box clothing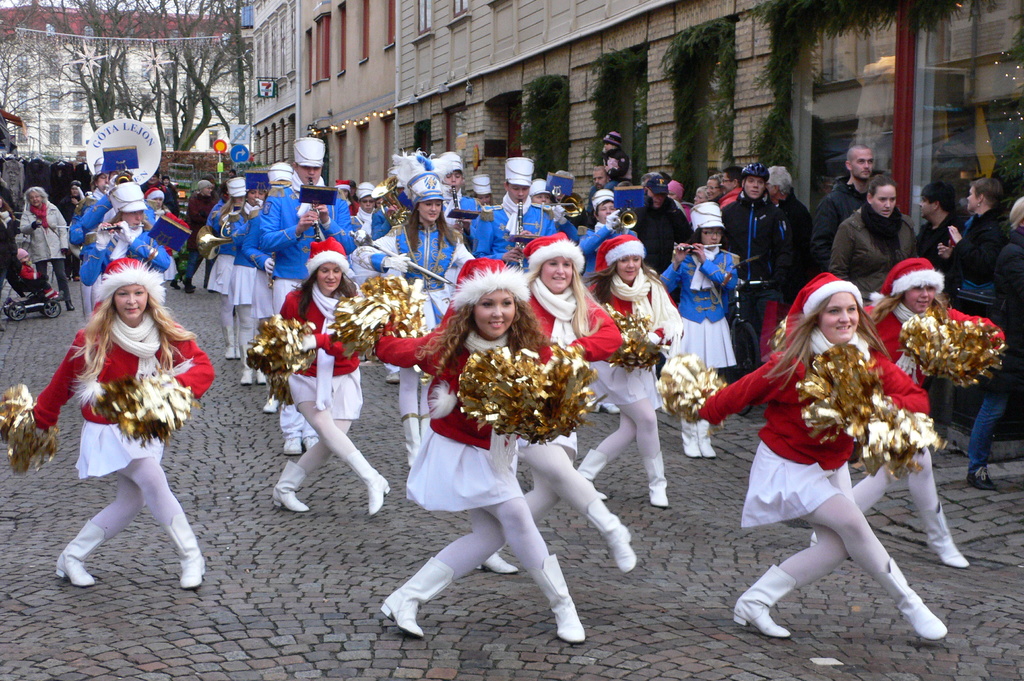
pyautogui.locateOnScreen(211, 202, 234, 308)
